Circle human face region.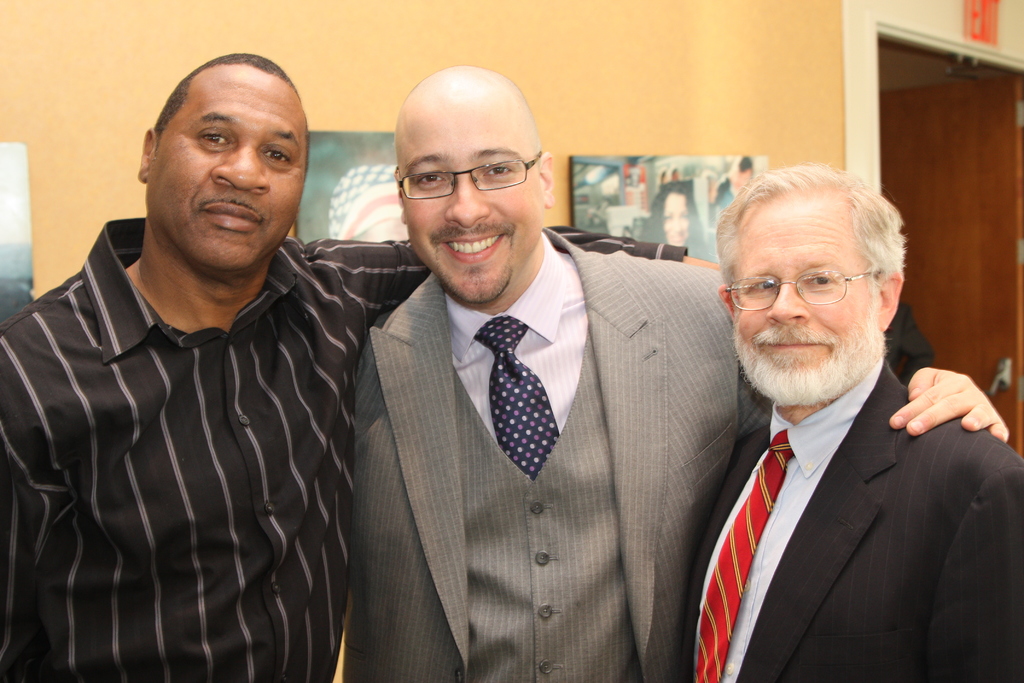
Region: left=147, top=67, right=308, bottom=270.
